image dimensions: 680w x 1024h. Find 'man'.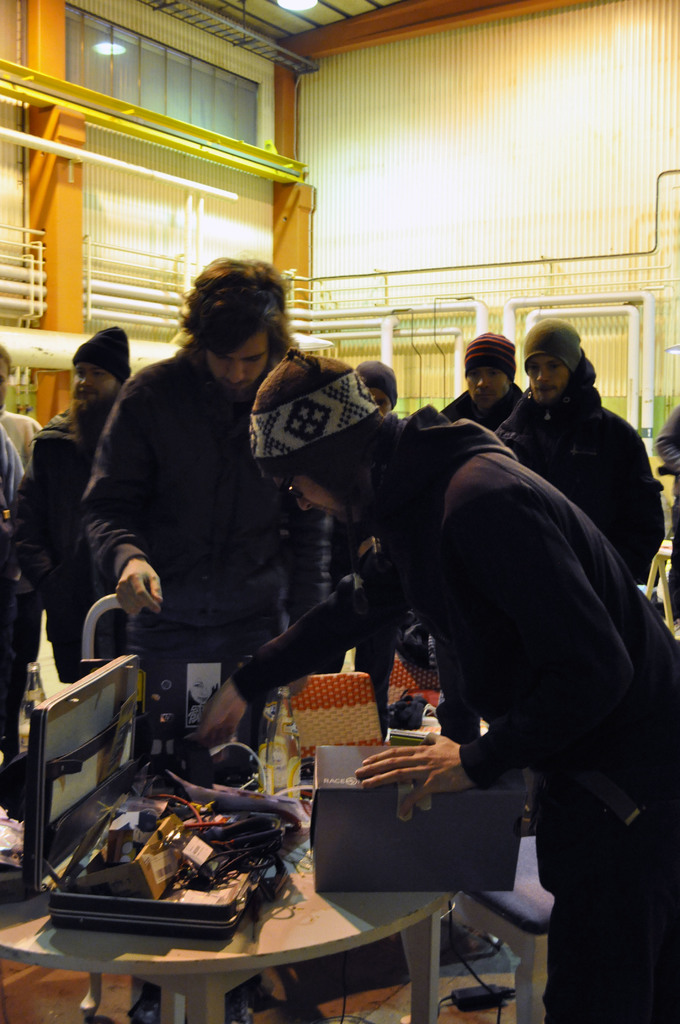
(x1=496, y1=317, x2=661, y2=595).
